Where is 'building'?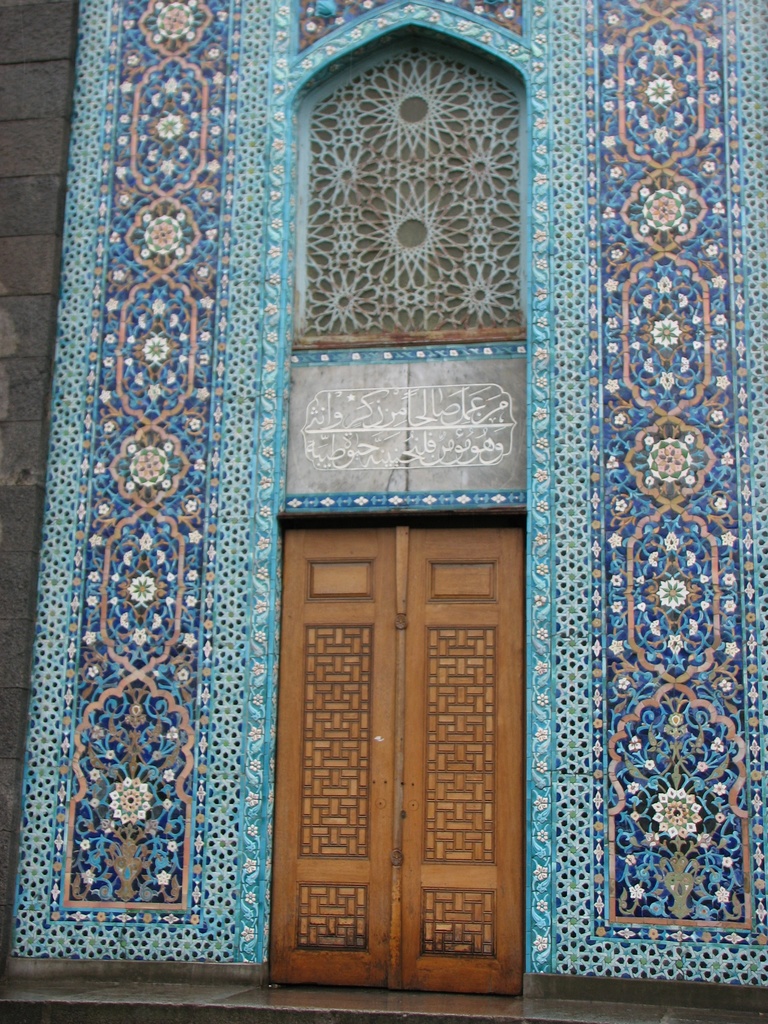
box(0, 1, 767, 998).
